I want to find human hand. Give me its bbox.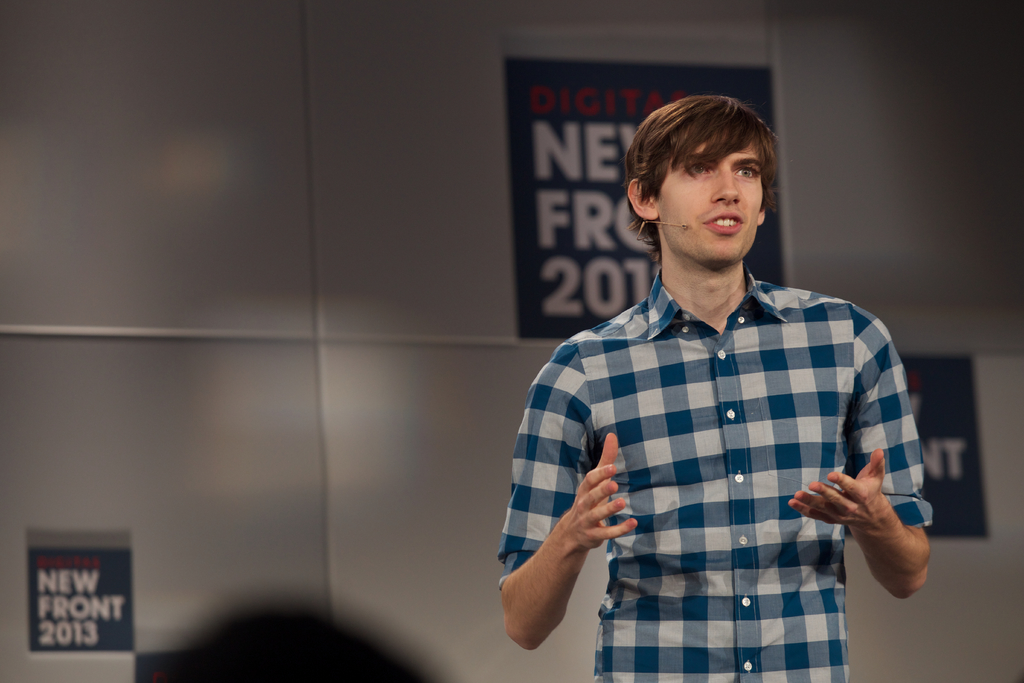
pyautogui.locateOnScreen(559, 432, 641, 553).
